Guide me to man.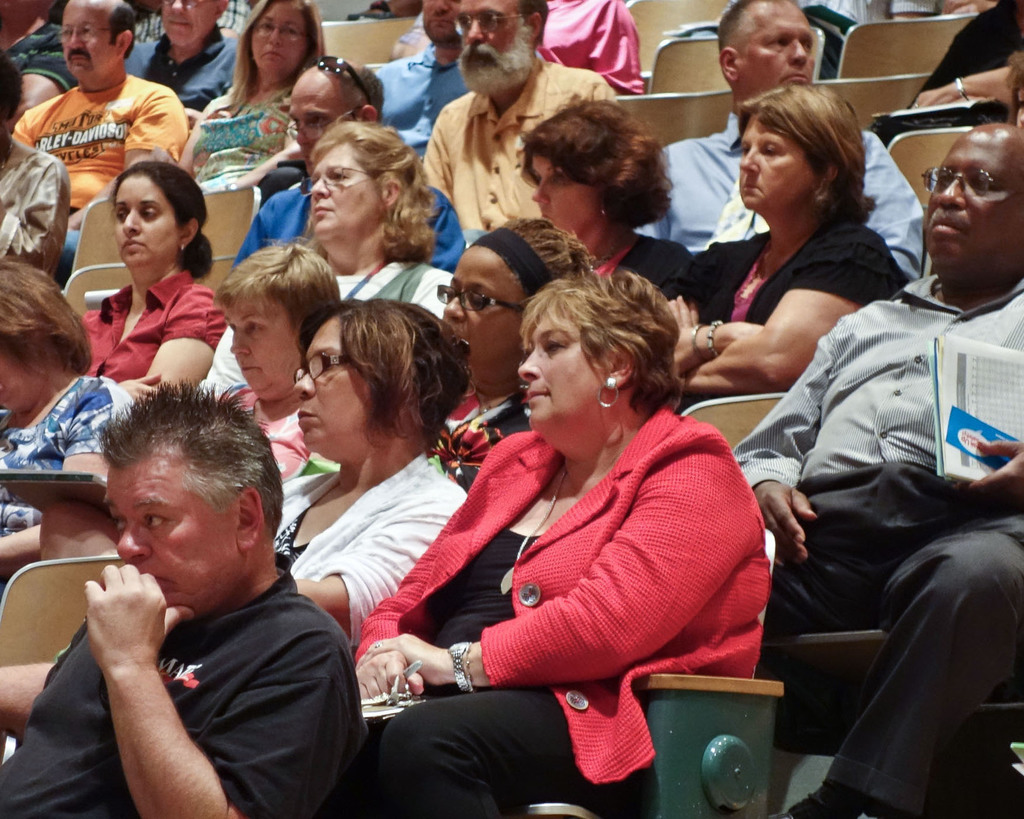
Guidance: <region>421, 0, 616, 230</region>.
